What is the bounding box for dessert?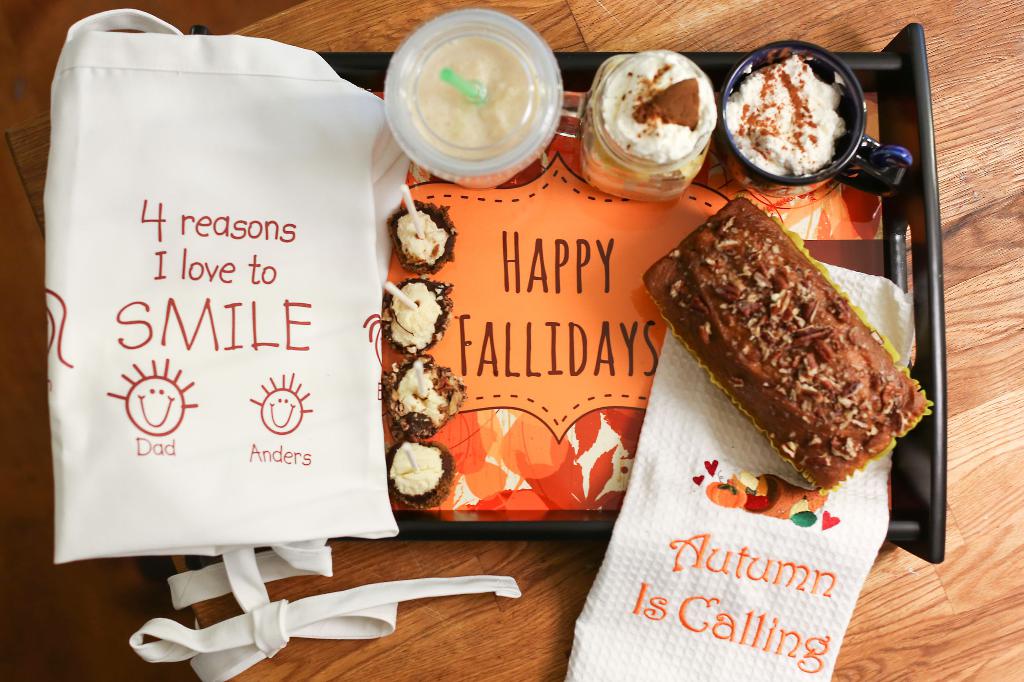
<box>378,277,452,358</box>.
